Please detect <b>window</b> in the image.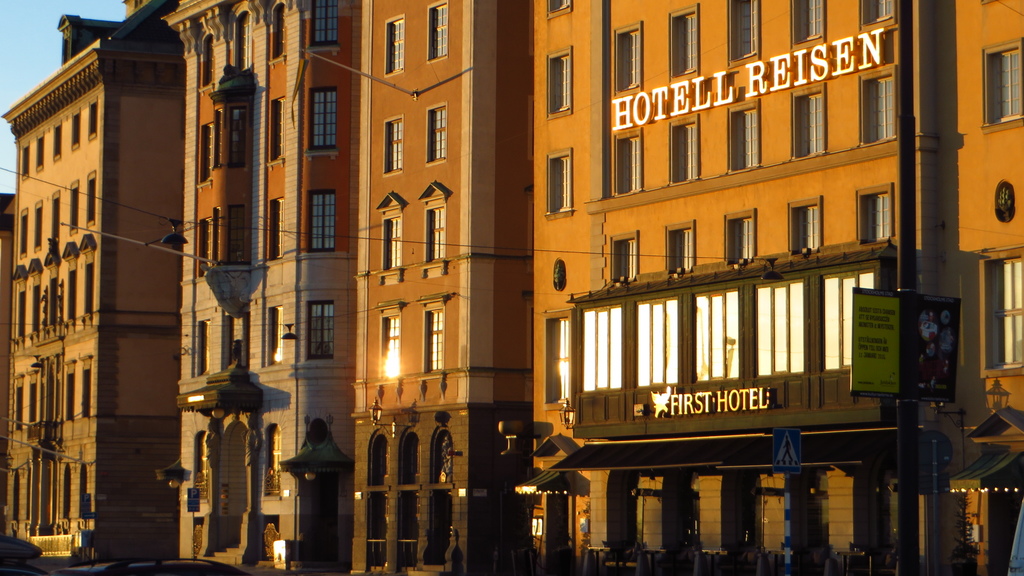
box=[51, 123, 60, 158].
